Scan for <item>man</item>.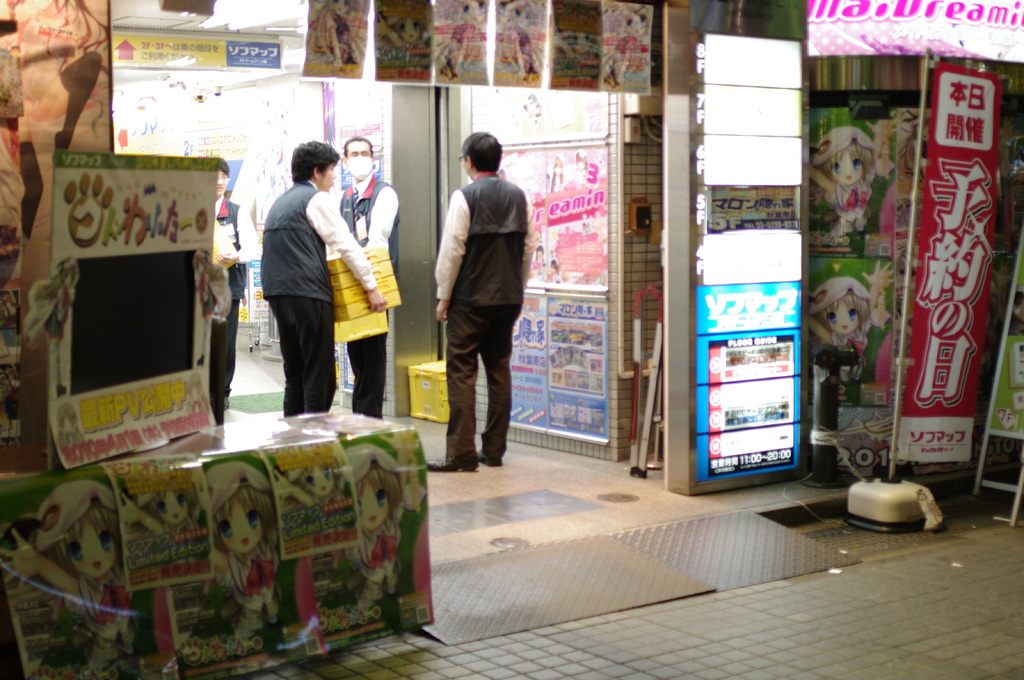
Scan result: l=430, t=136, r=538, b=489.
